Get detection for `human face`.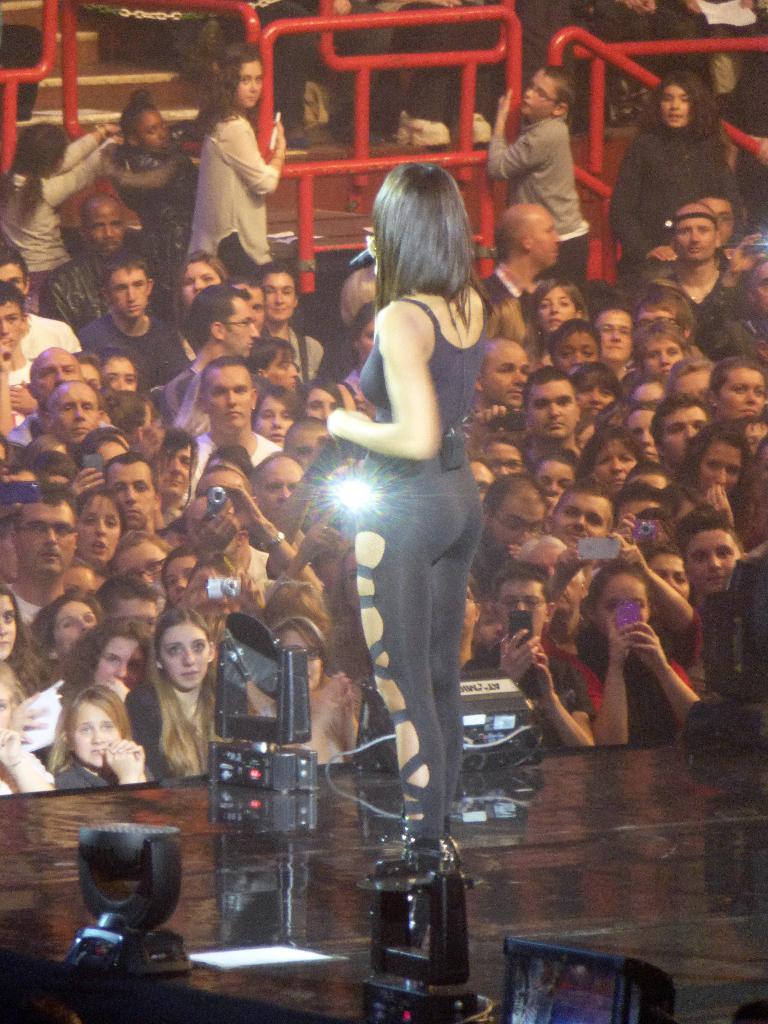
Detection: 591/437/637/499.
